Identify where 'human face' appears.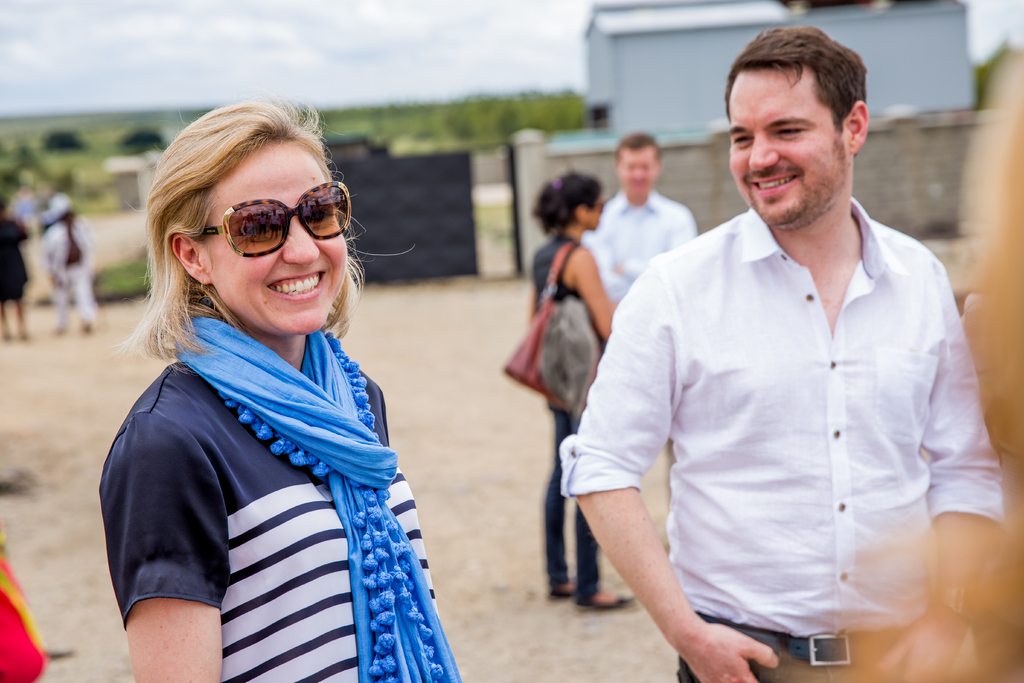
Appears at bbox(618, 151, 655, 195).
